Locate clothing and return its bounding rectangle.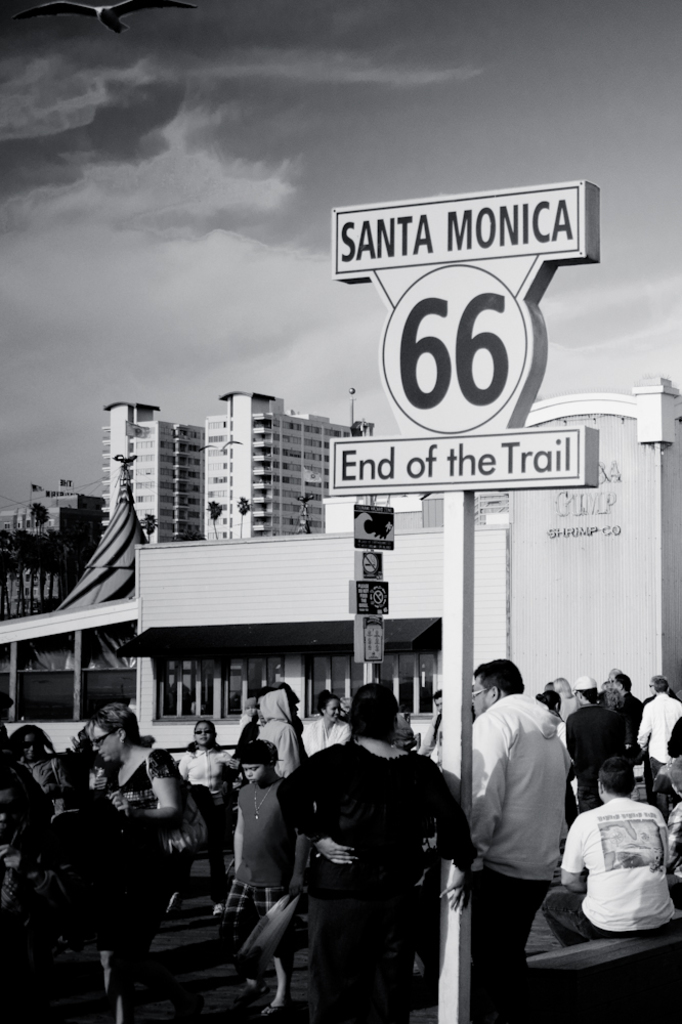
l=475, t=874, r=550, b=1016.
